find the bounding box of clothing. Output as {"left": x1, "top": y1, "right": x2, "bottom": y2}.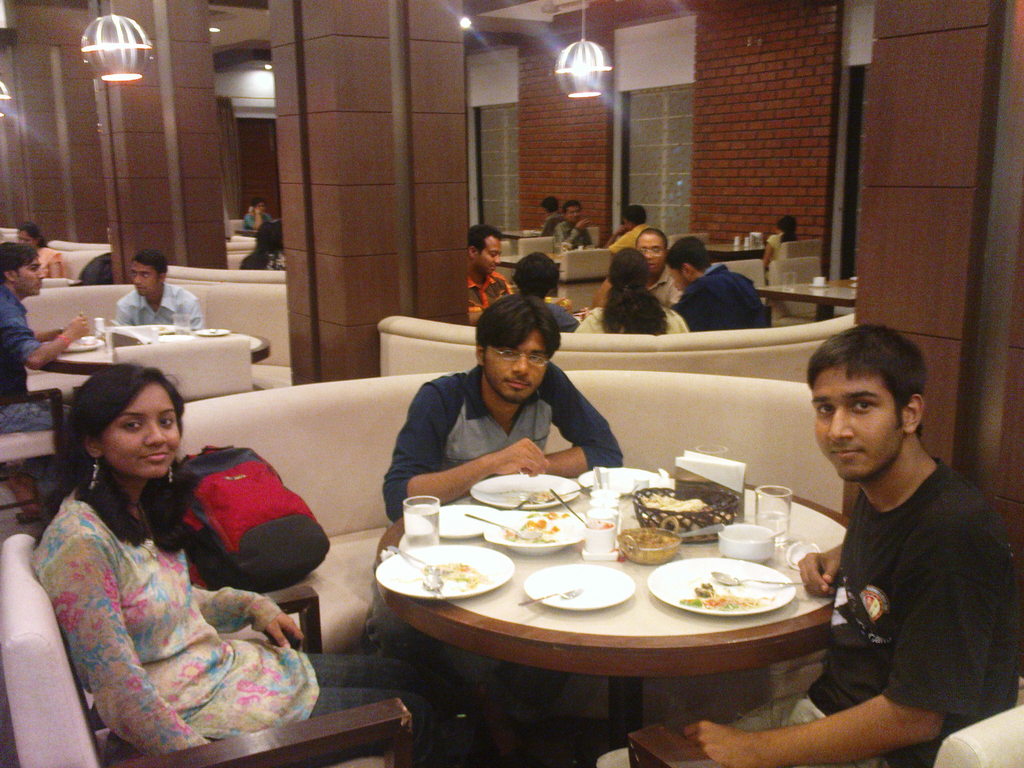
{"left": 733, "top": 444, "right": 1023, "bottom": 767}.
